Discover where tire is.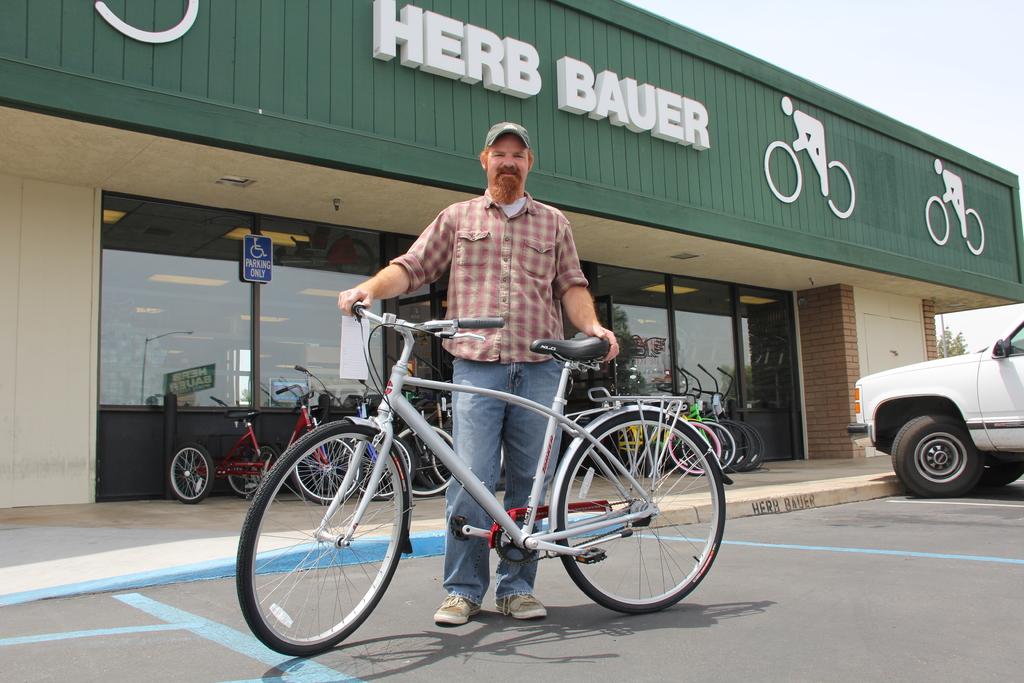
Discovered at {"x1": 427, "y1": 434, "x2": 454, "y2": 494}.
